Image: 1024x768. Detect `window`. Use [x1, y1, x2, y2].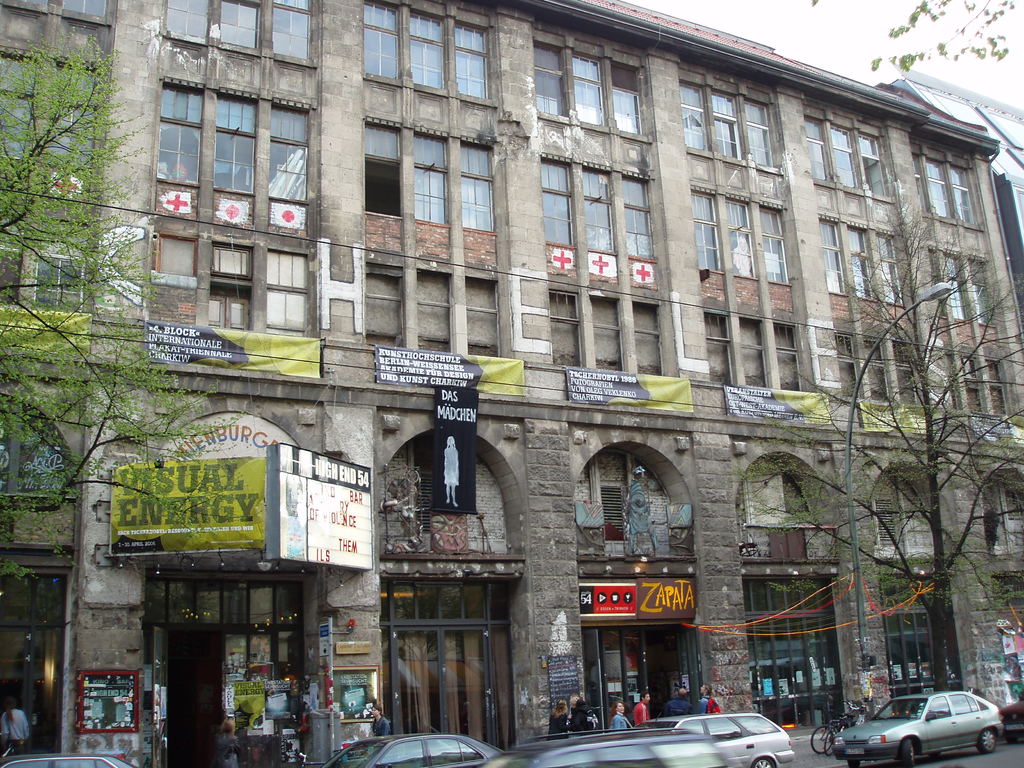
[458, 143, 496, 232].
